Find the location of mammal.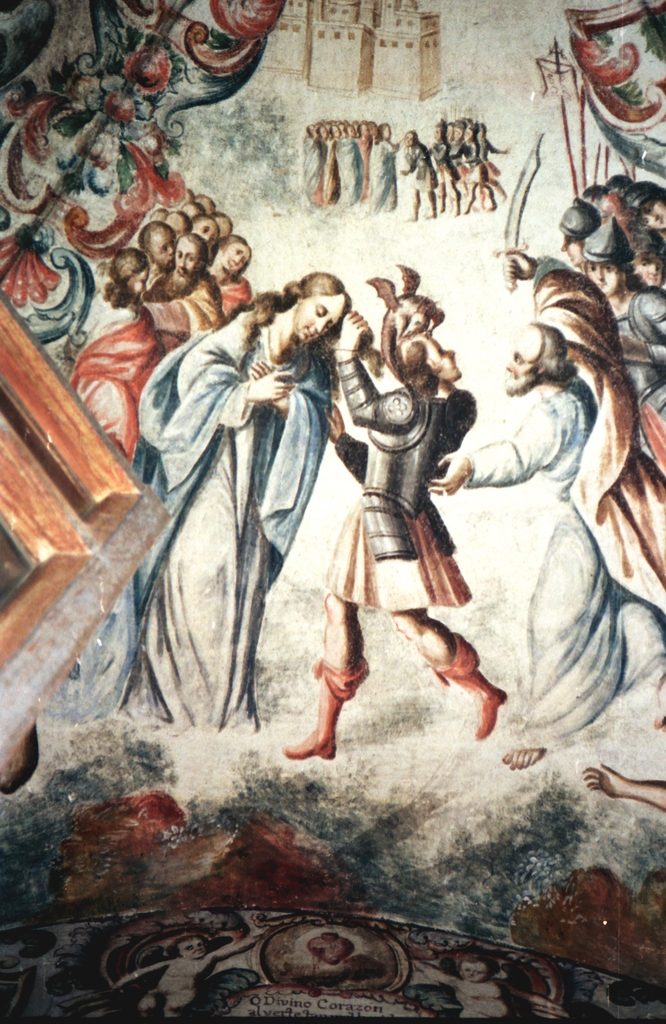
Location: box(158, 205, 193, 237).
